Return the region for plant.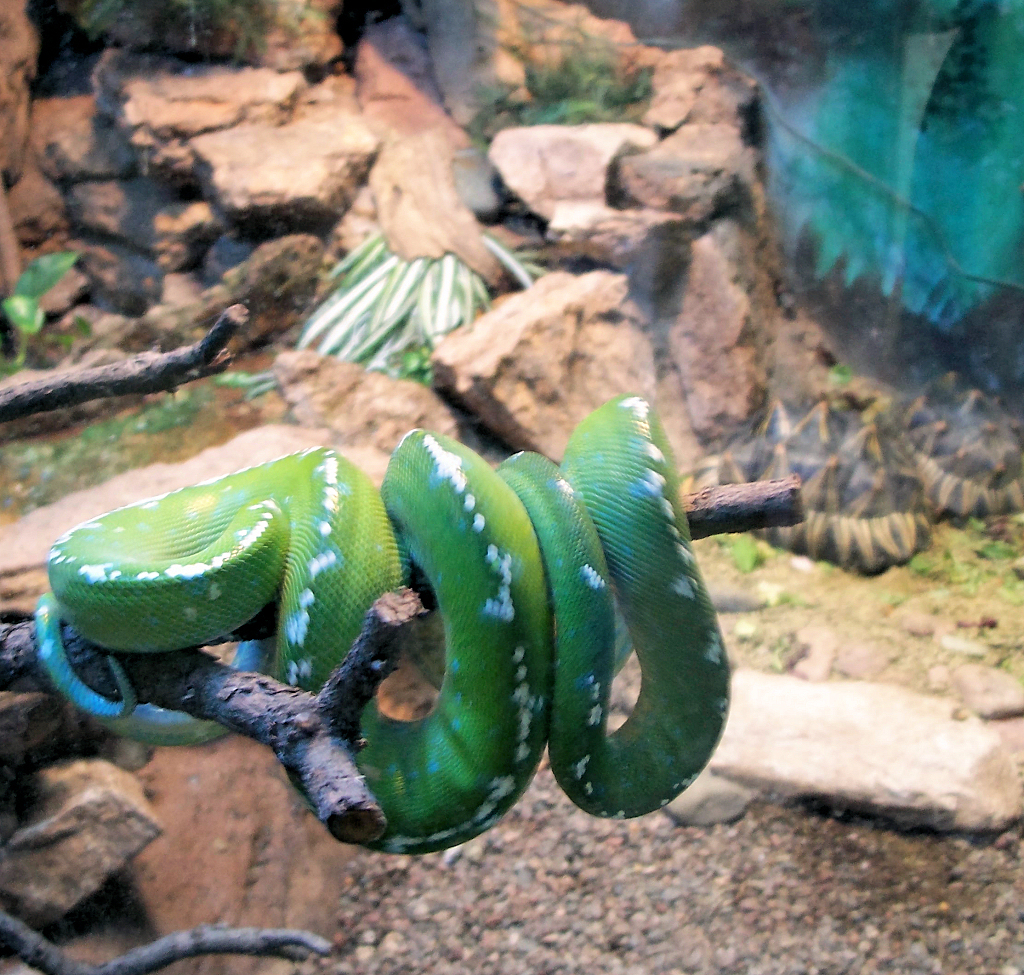
899,554,933,575.
